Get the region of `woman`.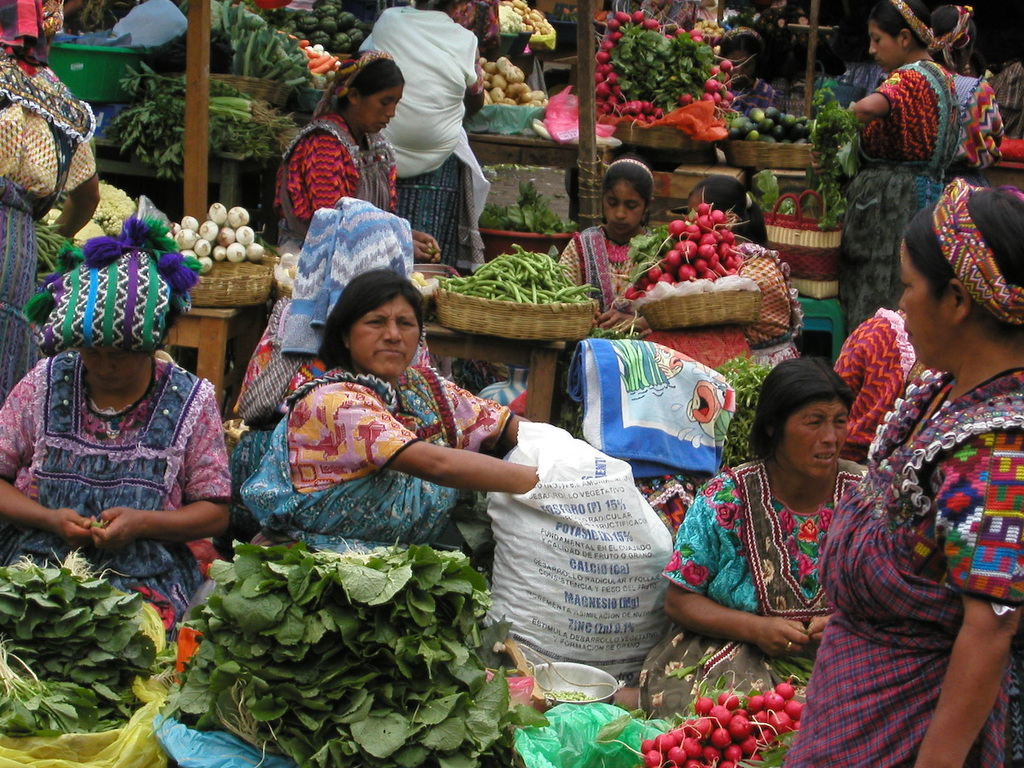
bbox=[931, 0, 990, 78].
